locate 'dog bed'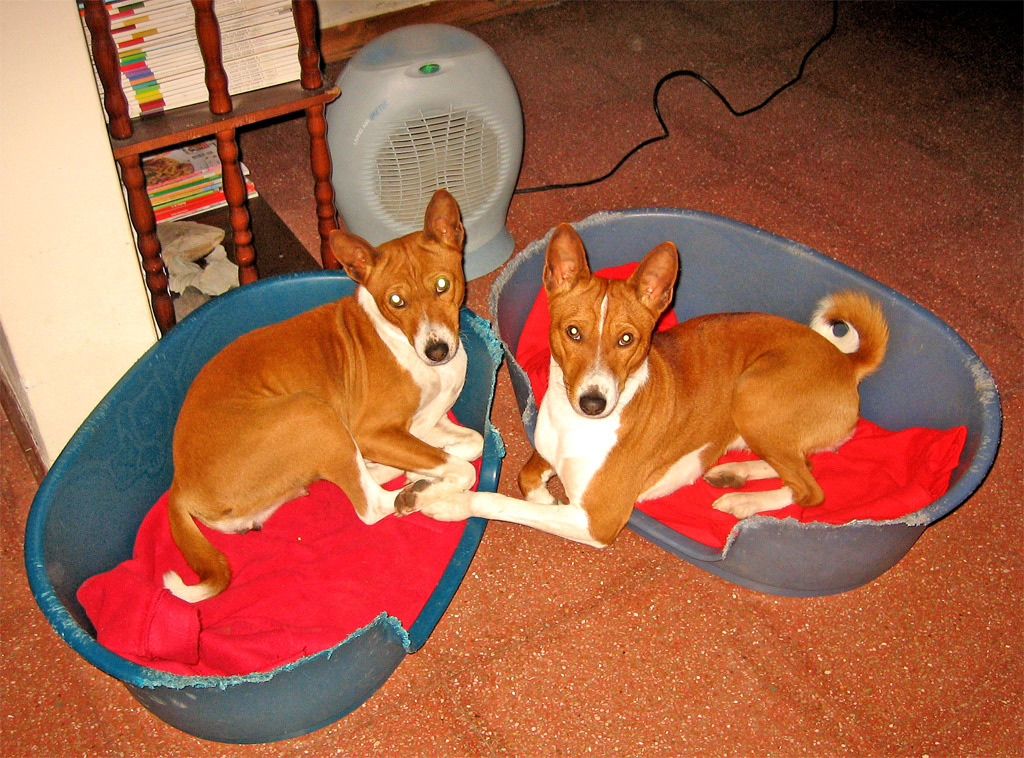
detection(515, 261, 970, 554)
